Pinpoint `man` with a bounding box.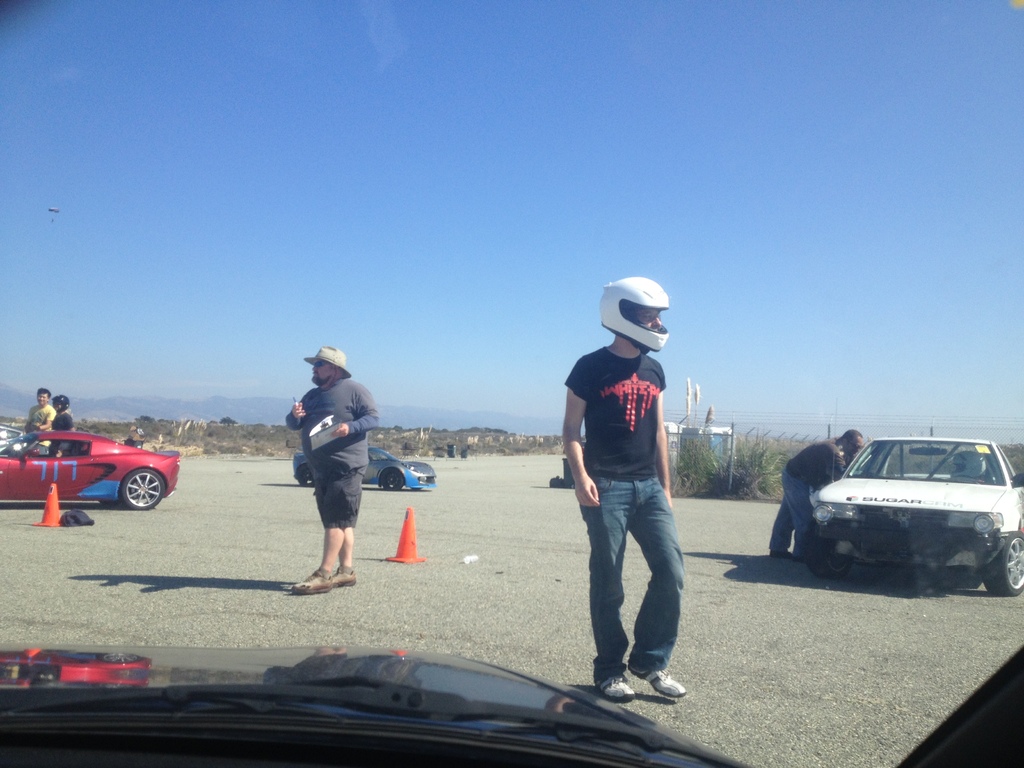
(289, 349, 384, 596).
